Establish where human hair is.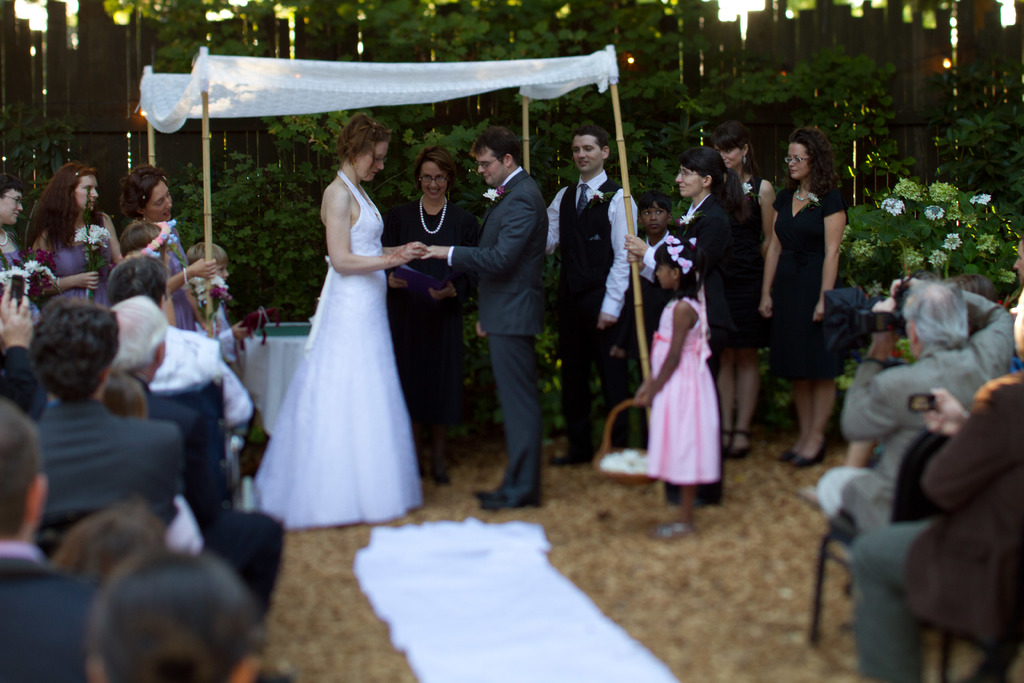
Established at BBox(570, 124, 609, 152).
